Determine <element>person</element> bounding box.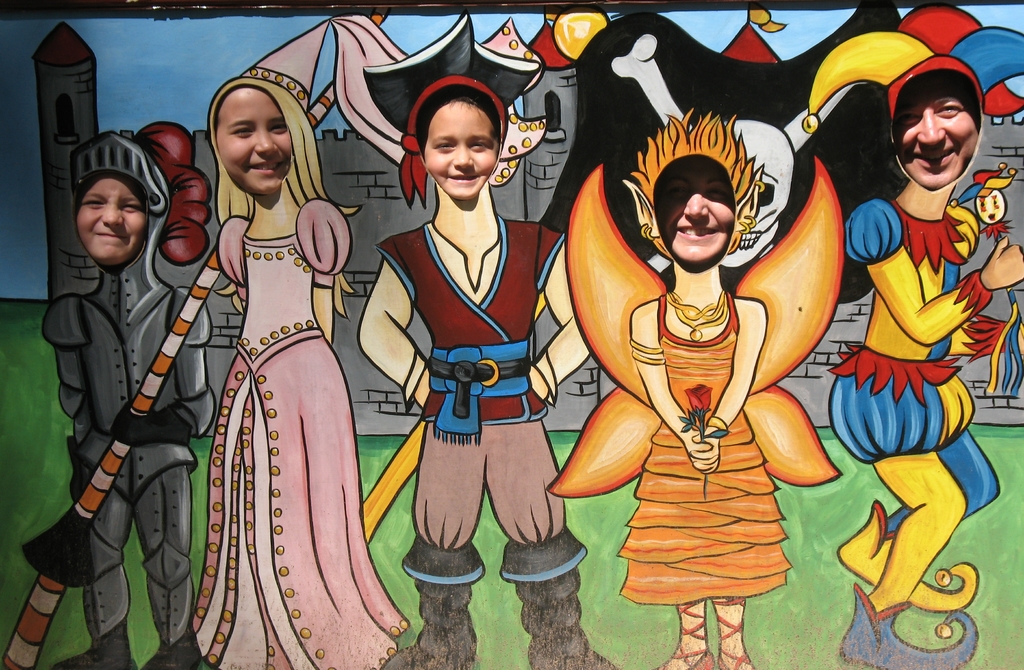
Determined: crop(187, 76, 406, 669).
